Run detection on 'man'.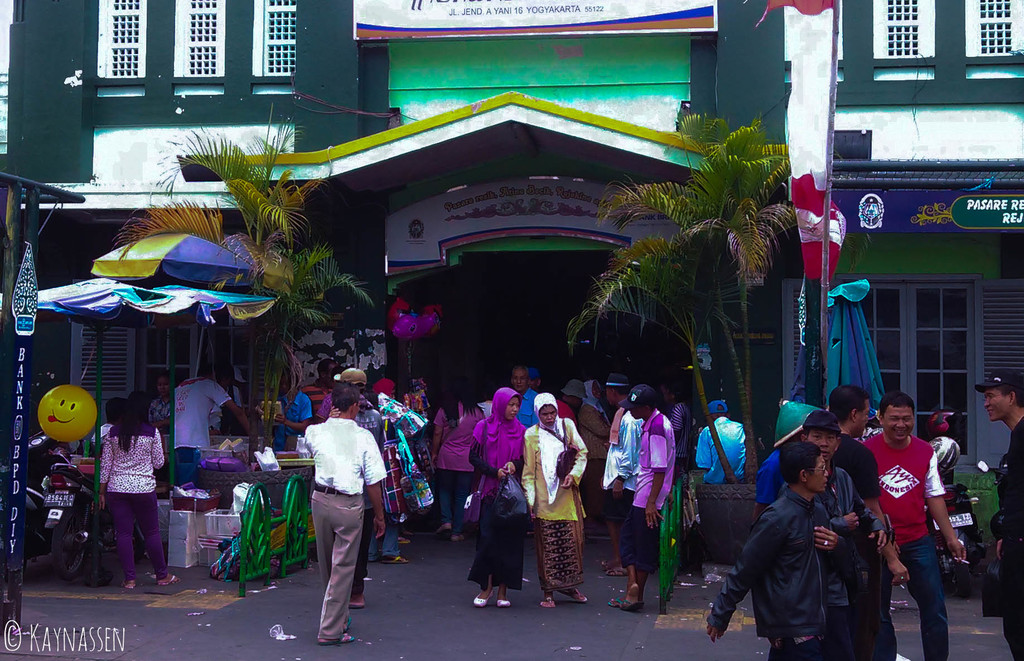
Result: Rect(967, 367, 1023, 660).
